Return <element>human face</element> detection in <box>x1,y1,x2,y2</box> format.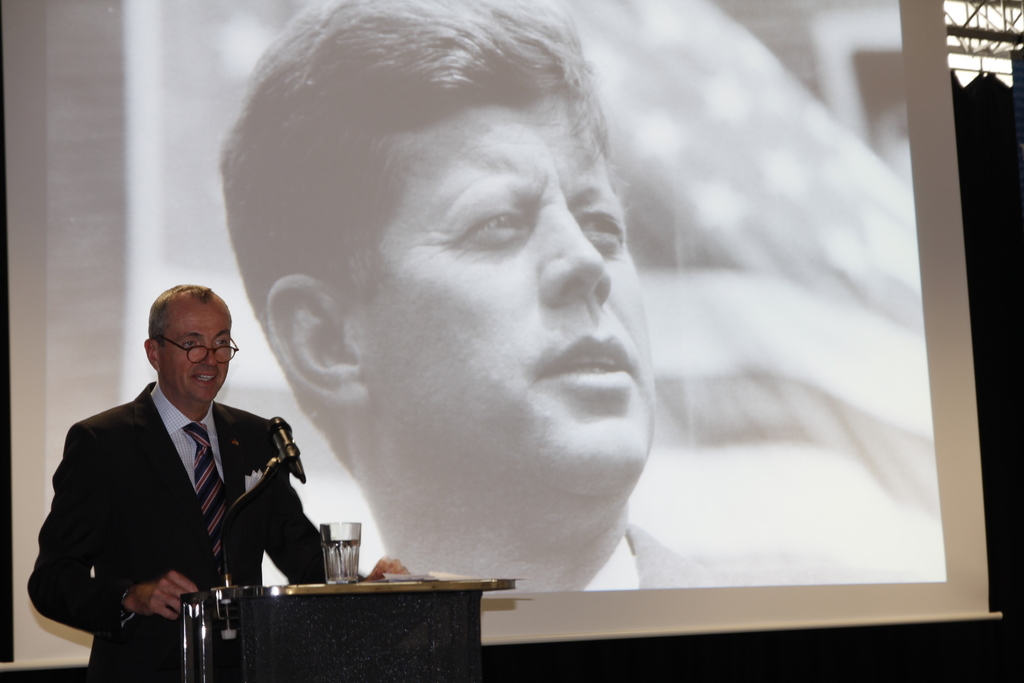
<box>366,54,668,511</box>.
